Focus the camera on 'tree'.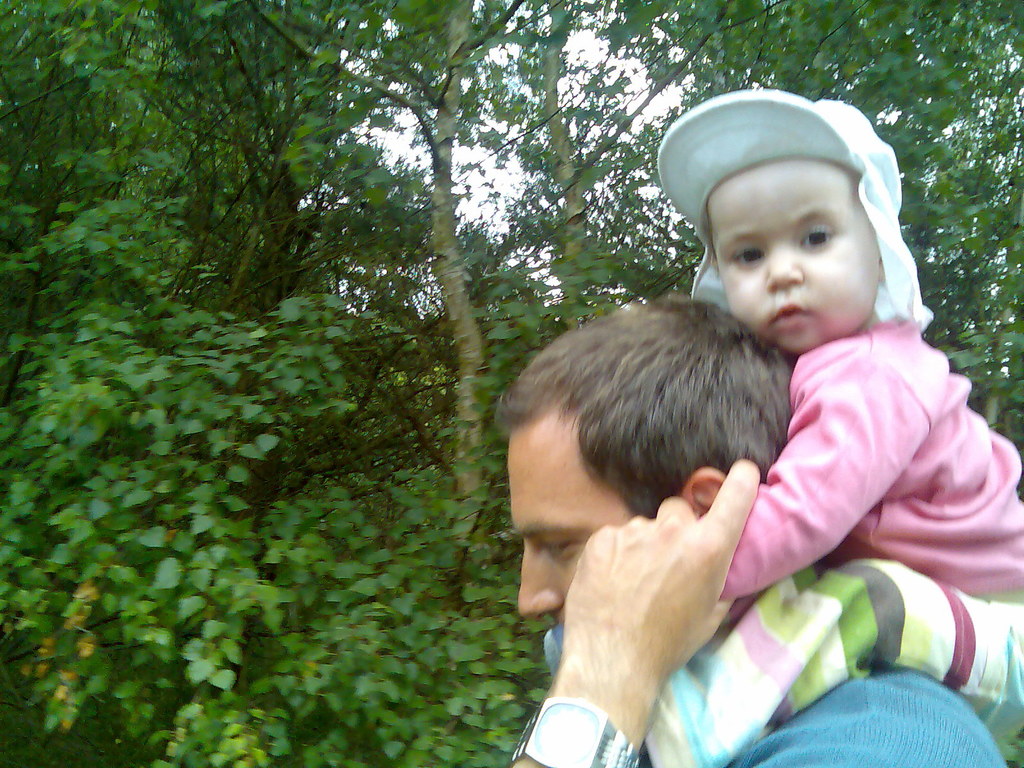
Focus region: [left=243, top=0, right=728, bottom=564].
